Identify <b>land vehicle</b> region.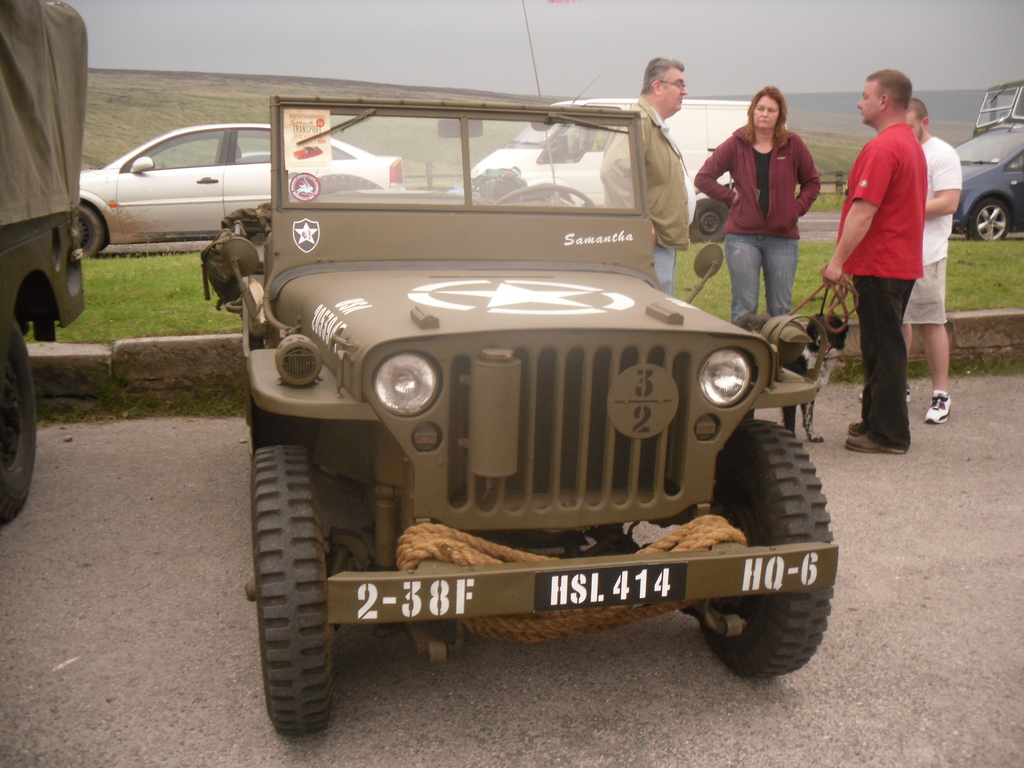
Region: Rect(972, 79, 1023, 138).
